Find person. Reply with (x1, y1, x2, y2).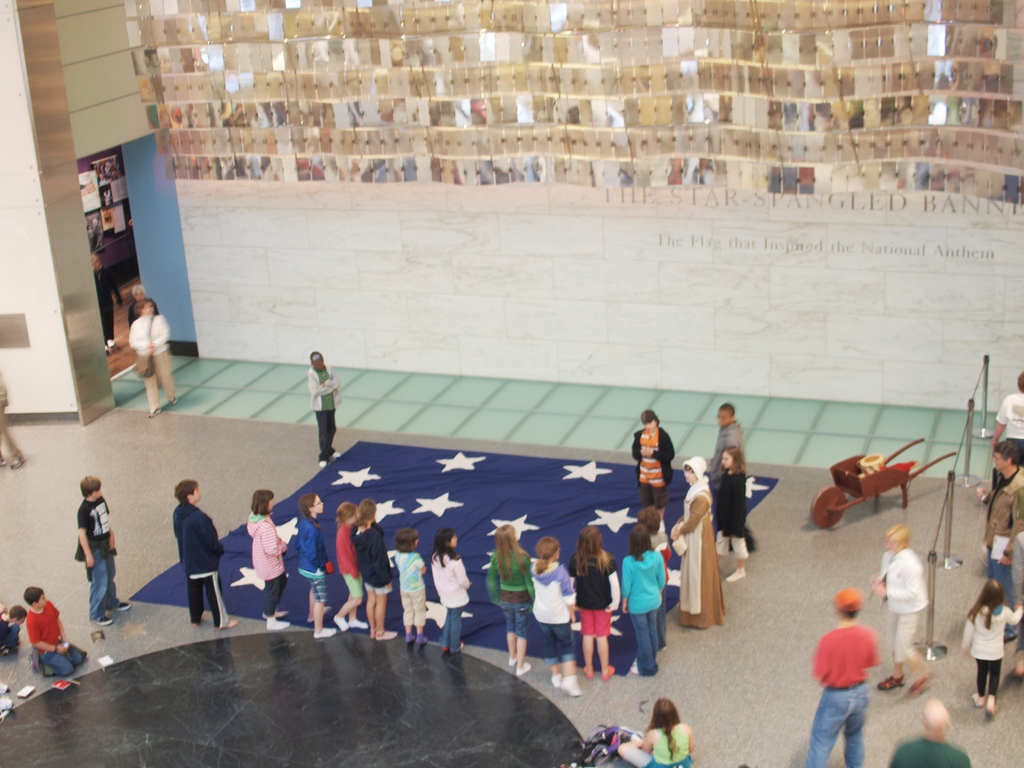
(710, 401, 749, 470).
